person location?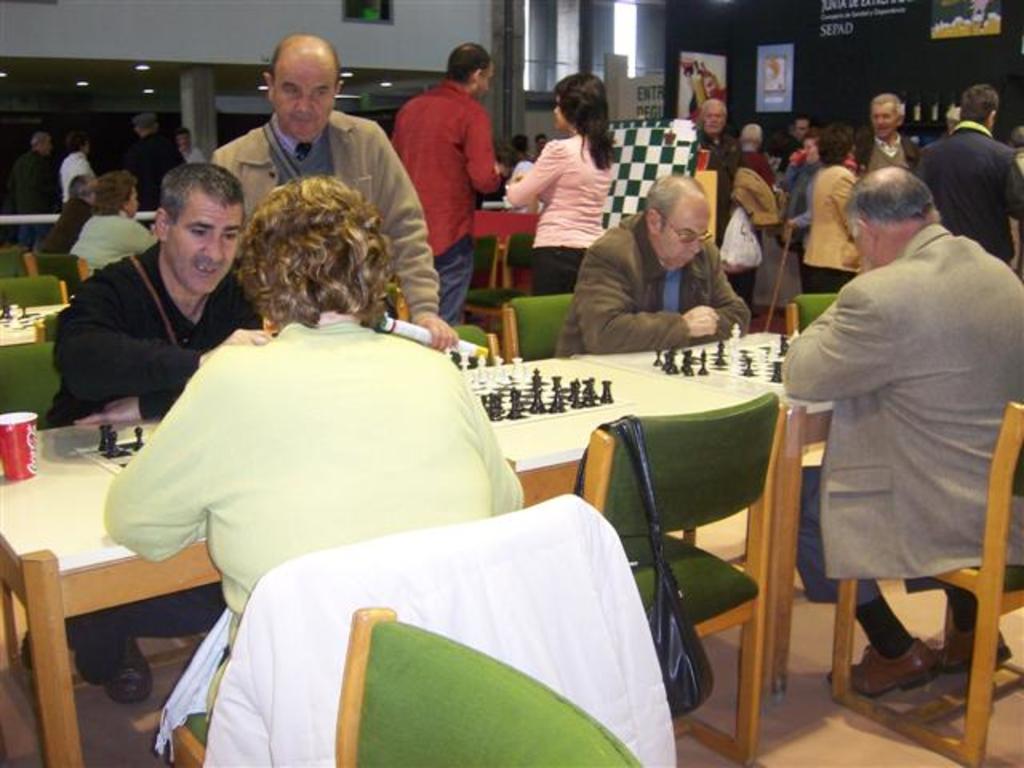
bbox=(698, 104, 746, 211)
